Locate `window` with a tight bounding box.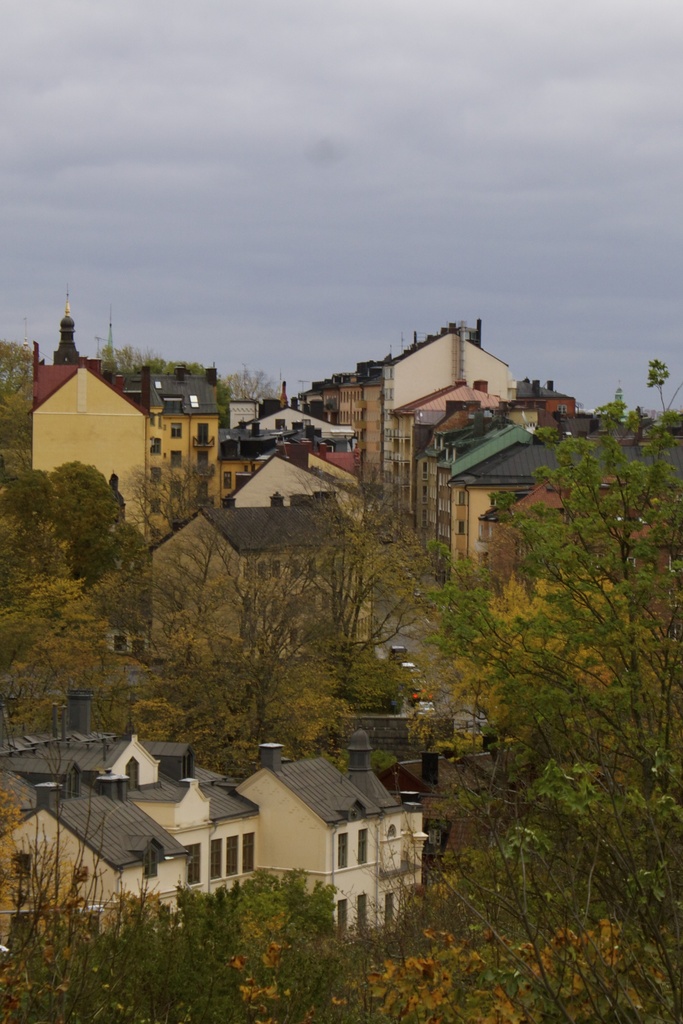
[left=207, top=834, right=224, bottom=883].
